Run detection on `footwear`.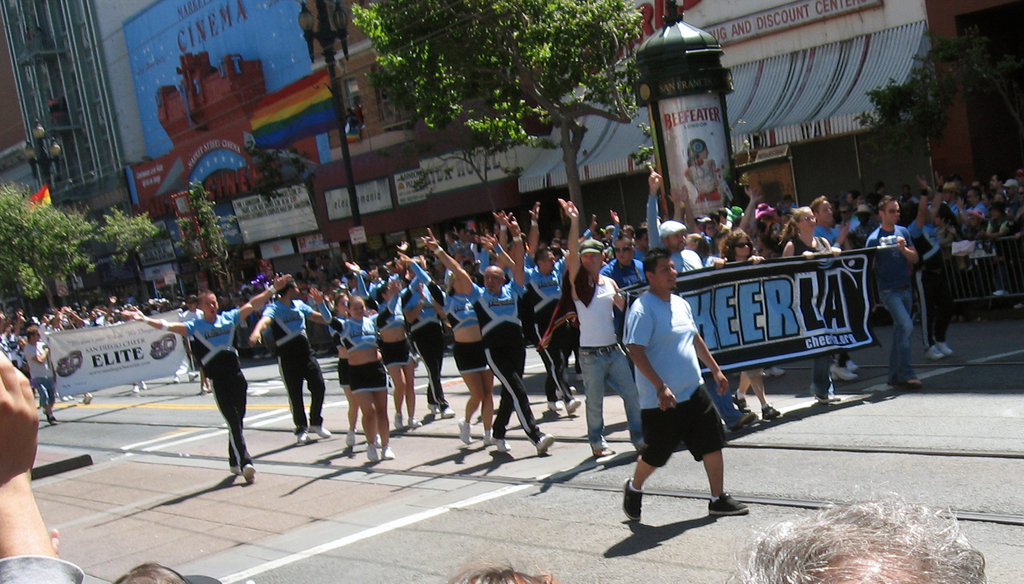
Result: bbox=(427, 403, 438, 415).
